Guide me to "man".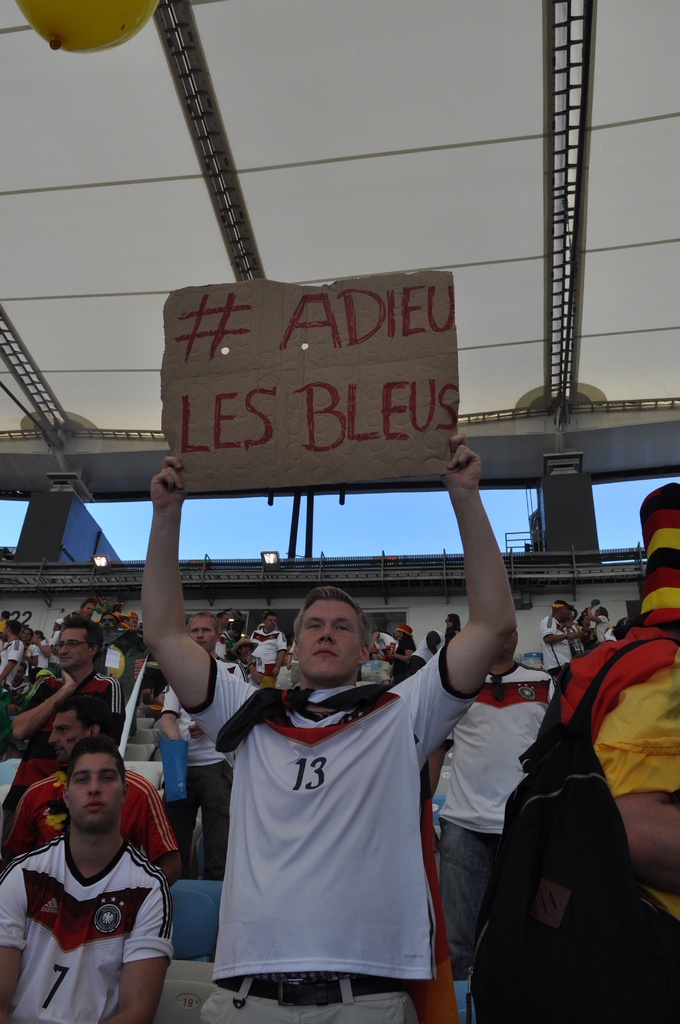
Guidance: bbox(214, 609, 229, 660).
